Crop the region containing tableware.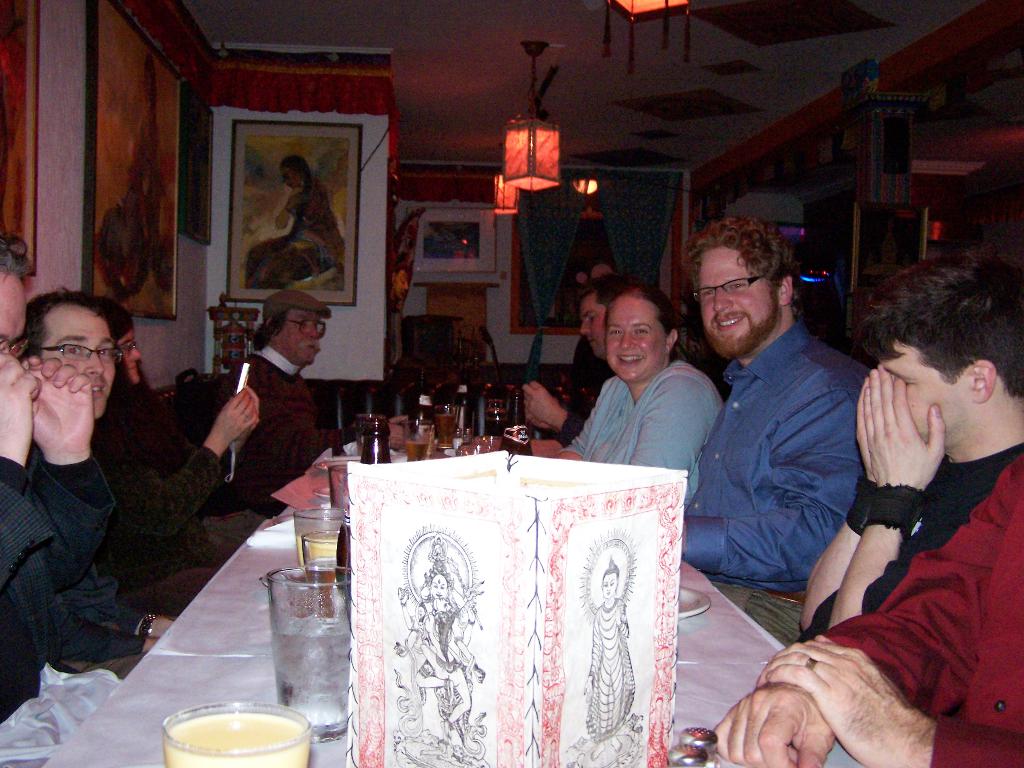
Crop region: [x1=242, y1=551, x2=349, y2=740].
